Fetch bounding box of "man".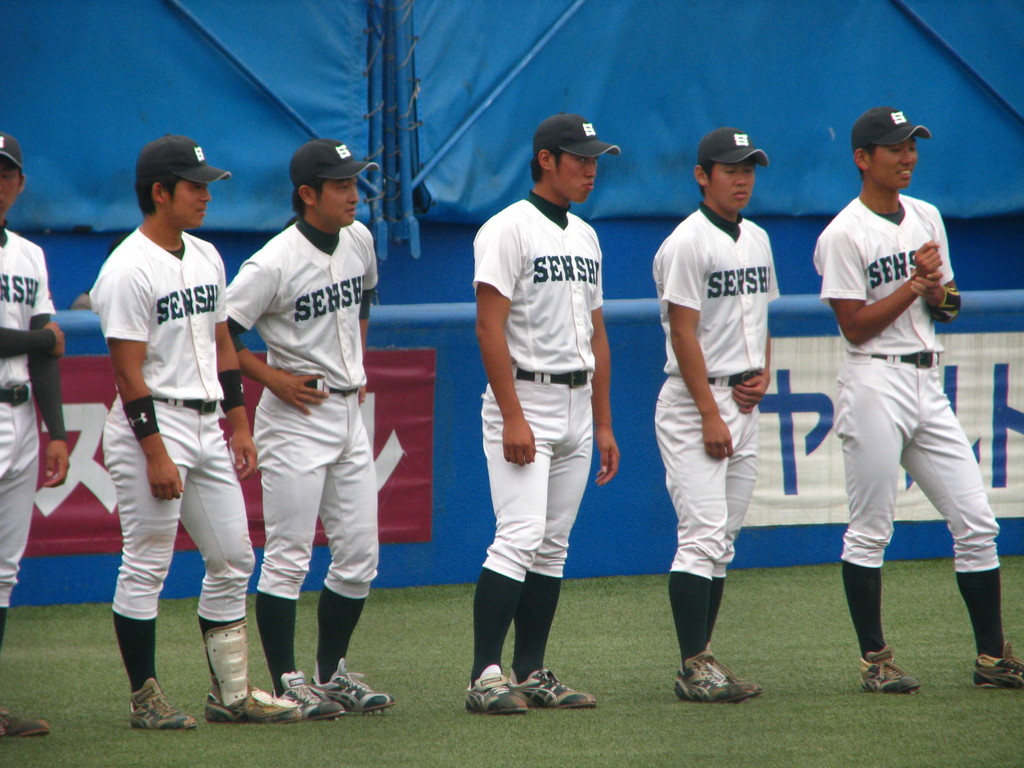
Bbox: box=[653, 127, 785, 700].
